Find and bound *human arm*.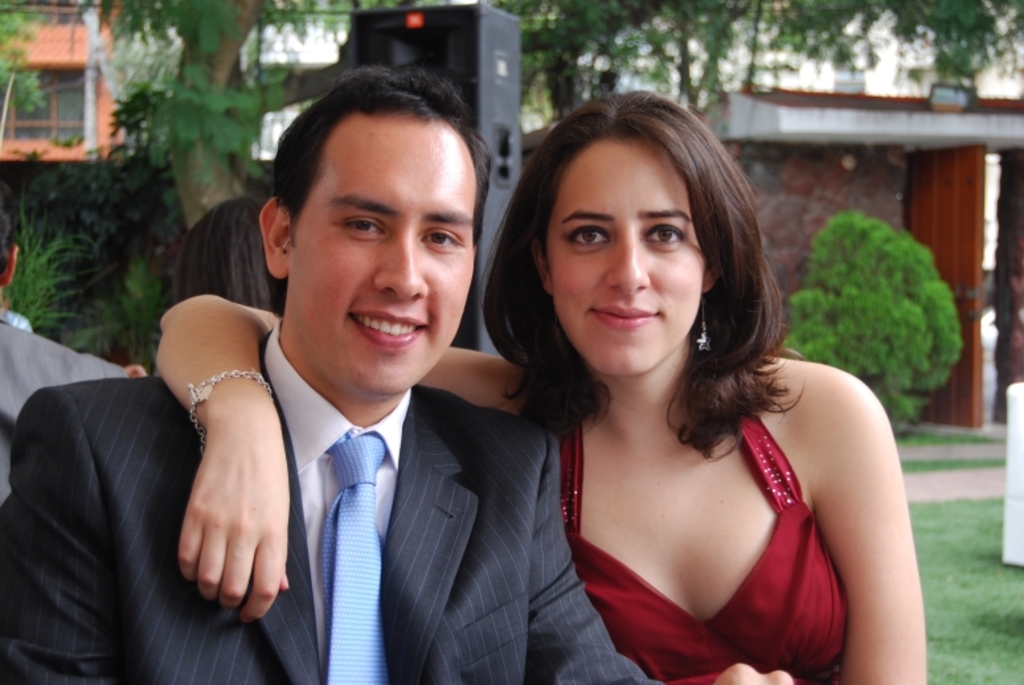
Bound: 0/380/120/678.
